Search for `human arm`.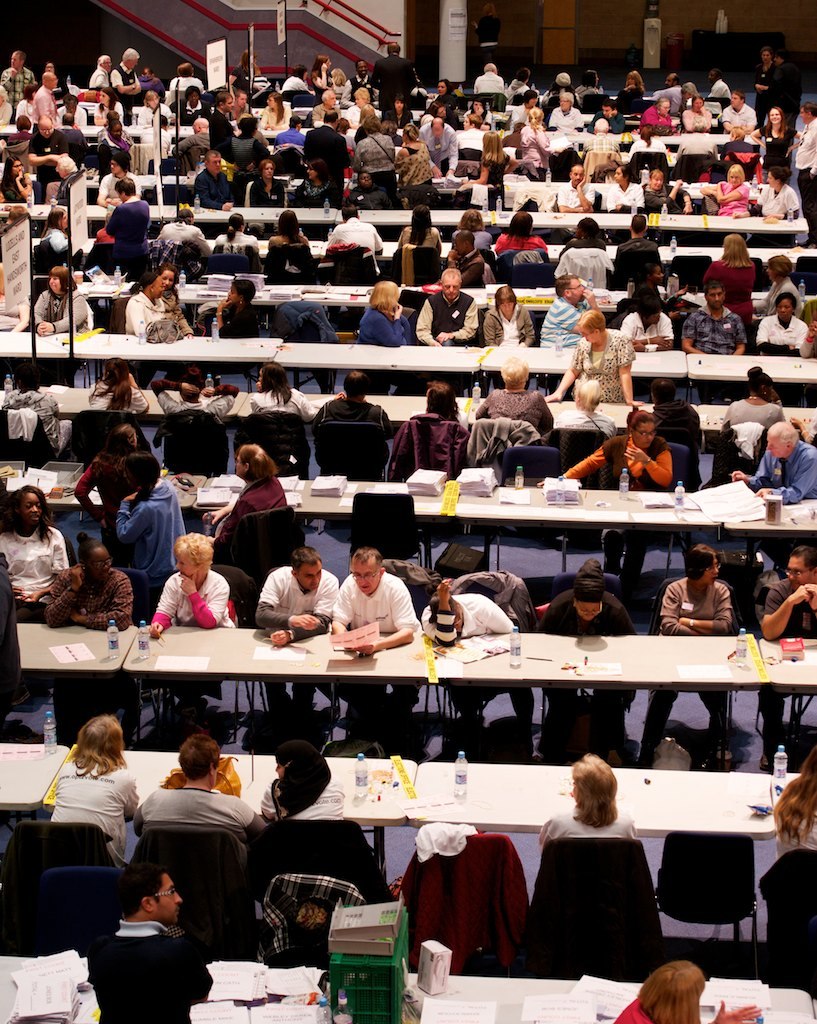
Found at 126,768,145,823.
